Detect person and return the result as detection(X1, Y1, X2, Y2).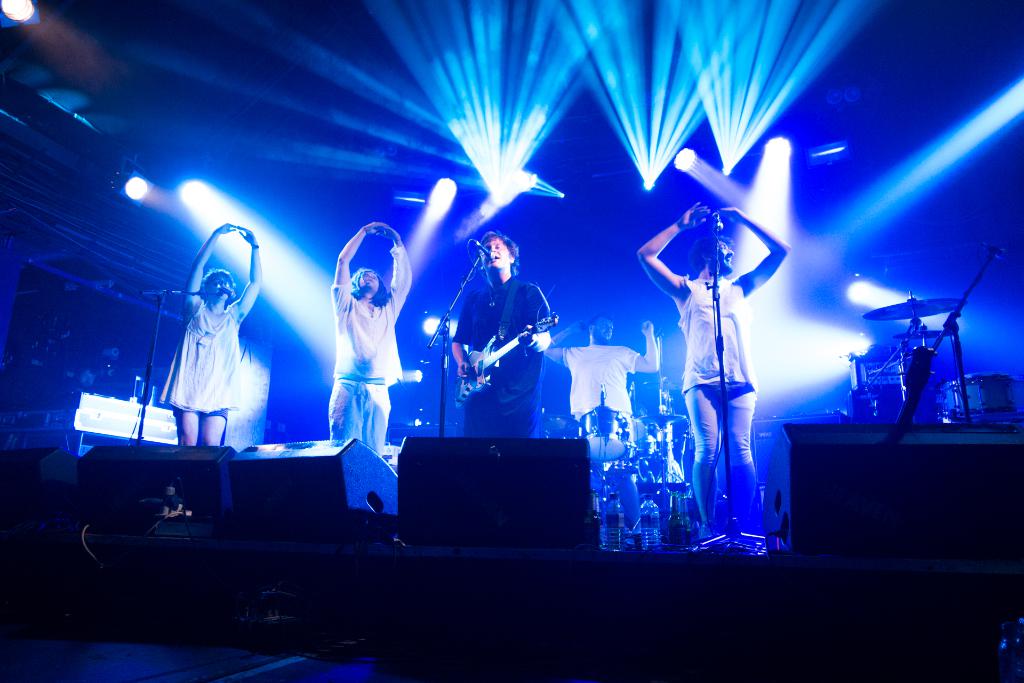
detection(451, 231, 556, 439).
